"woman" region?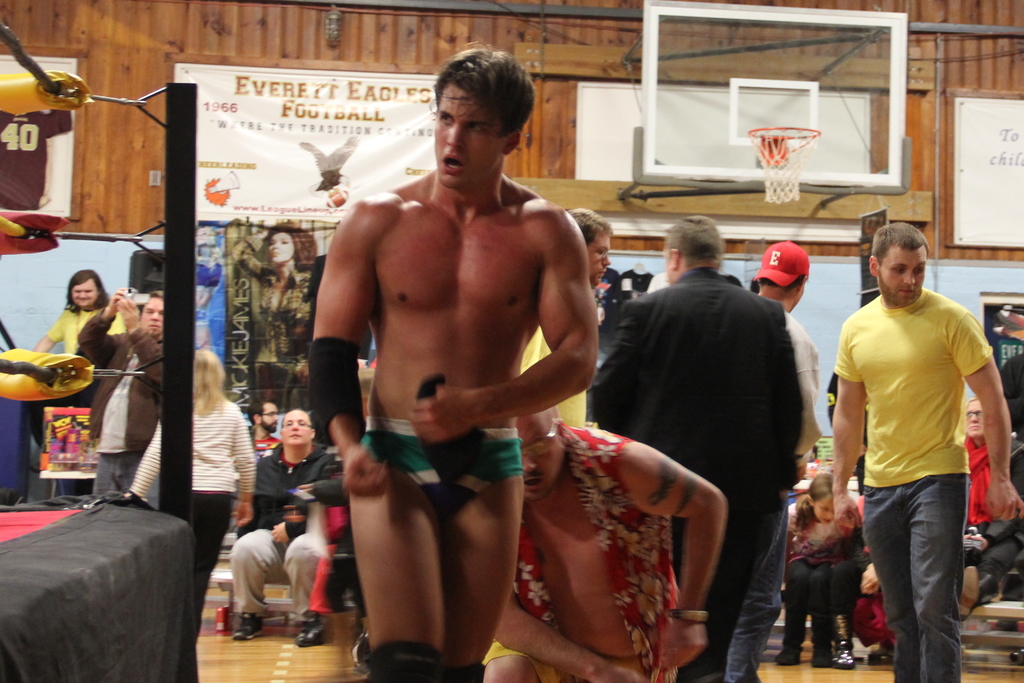
box(776, 474, 867, 668)
